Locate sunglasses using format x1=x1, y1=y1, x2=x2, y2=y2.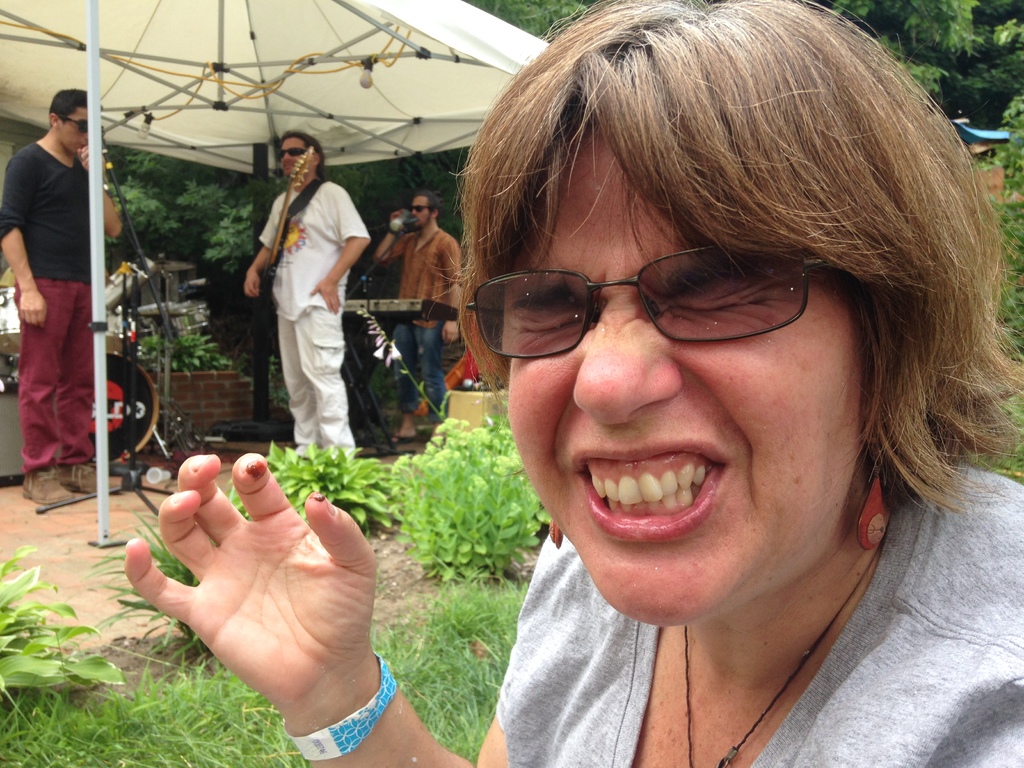
x1=467, y1=244, x2=822, y2=360.
